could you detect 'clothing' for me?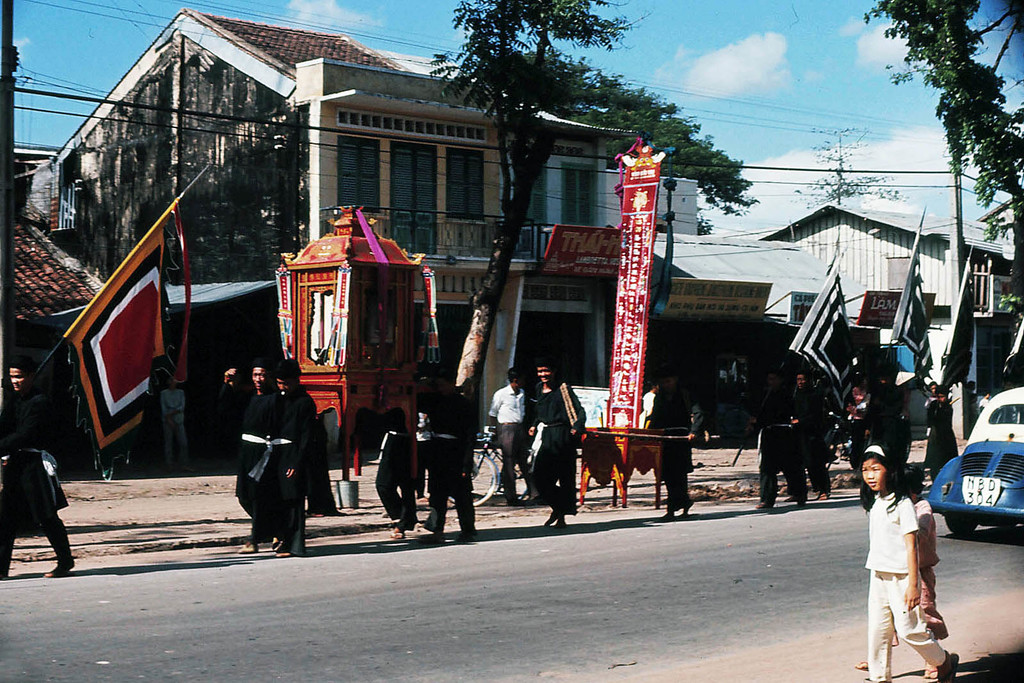
Detection result: bbox=[922, 392, 938, 408].
